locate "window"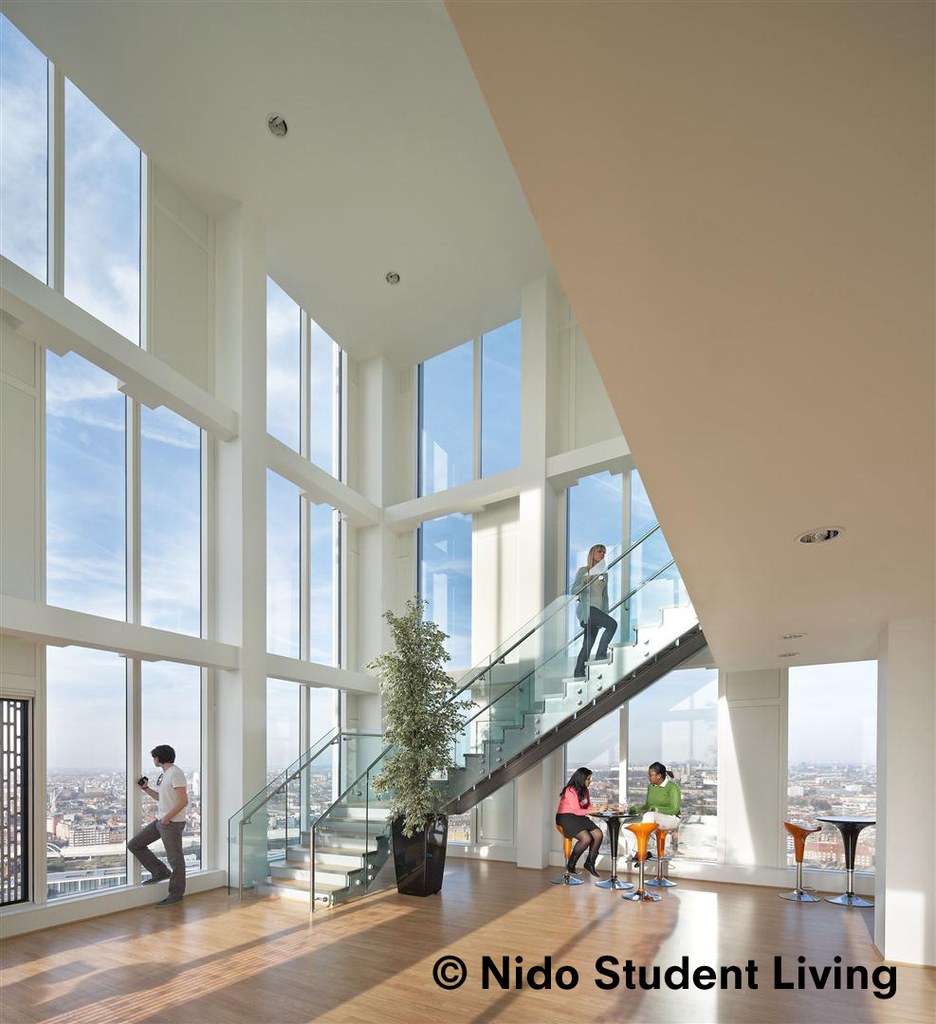
BBox(564, 463, 719, 820)
